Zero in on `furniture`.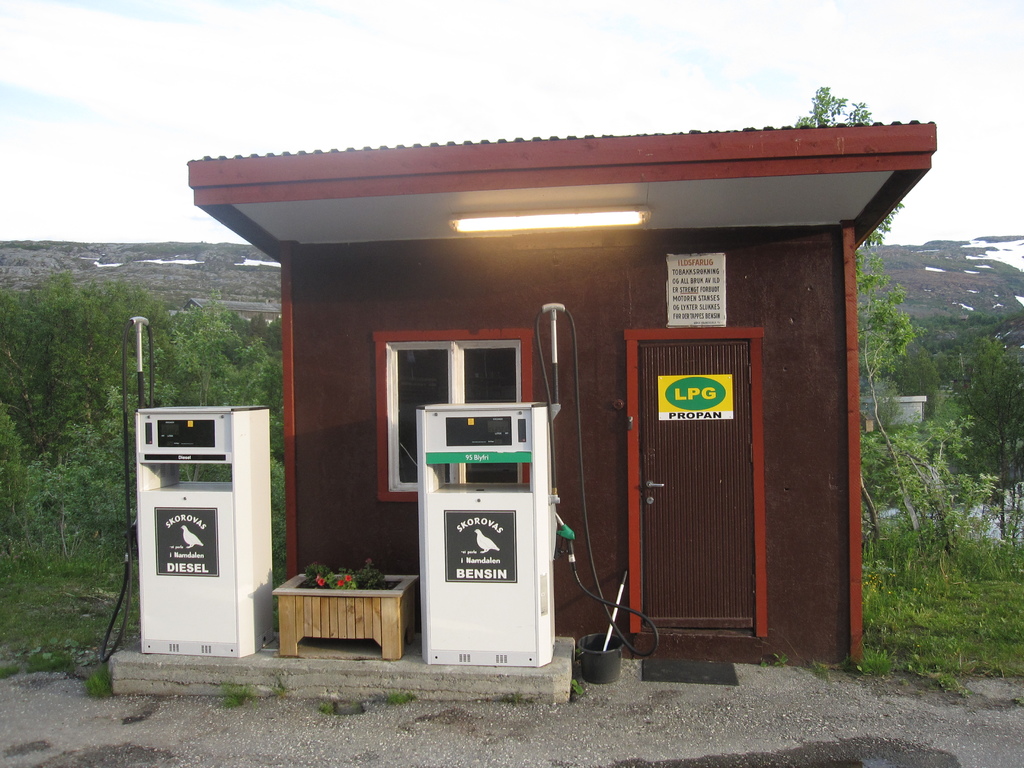
Zeroed in: detection(279, 567, 421, 664).
